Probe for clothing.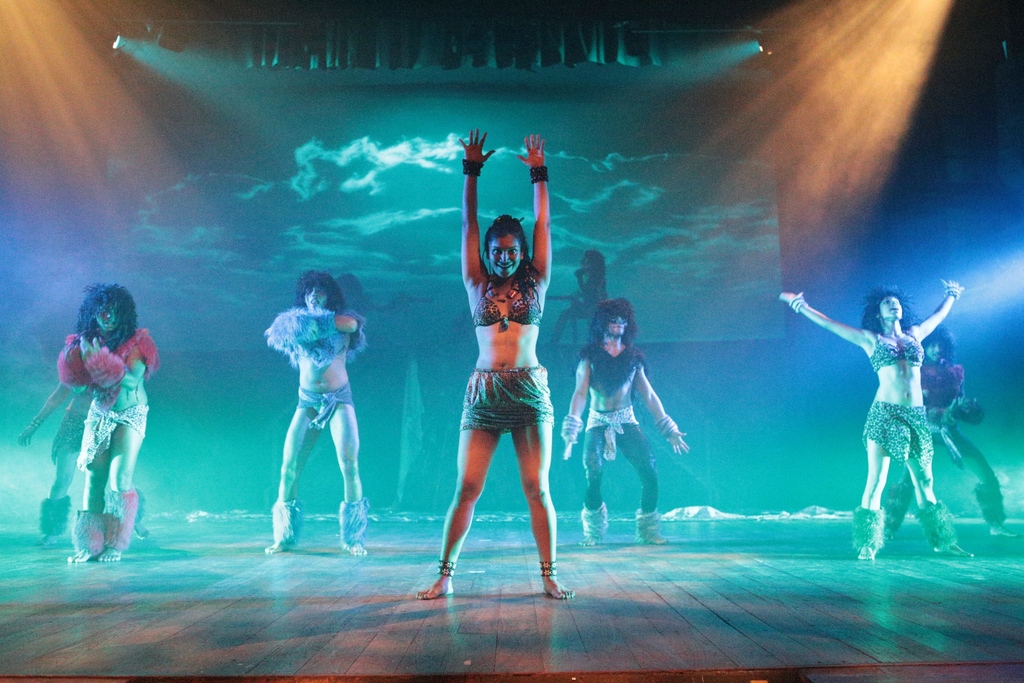
Probe result: <box>860,331,936,461</box>.
